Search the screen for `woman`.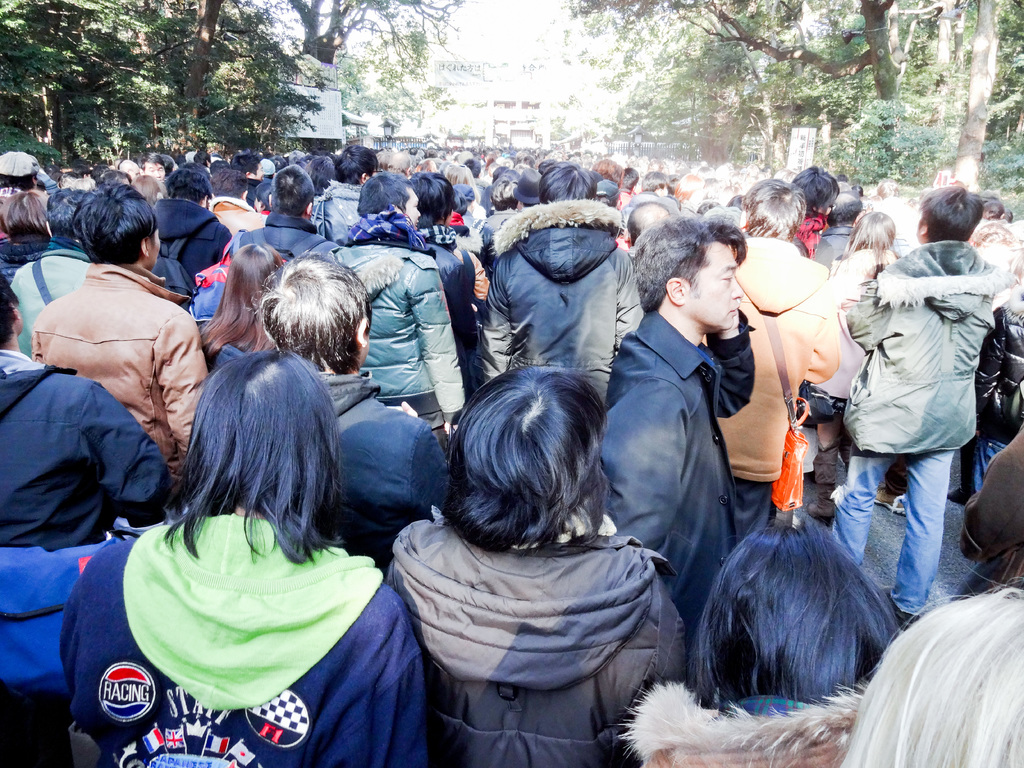
Found at crop(204, 244, 289, 369).
